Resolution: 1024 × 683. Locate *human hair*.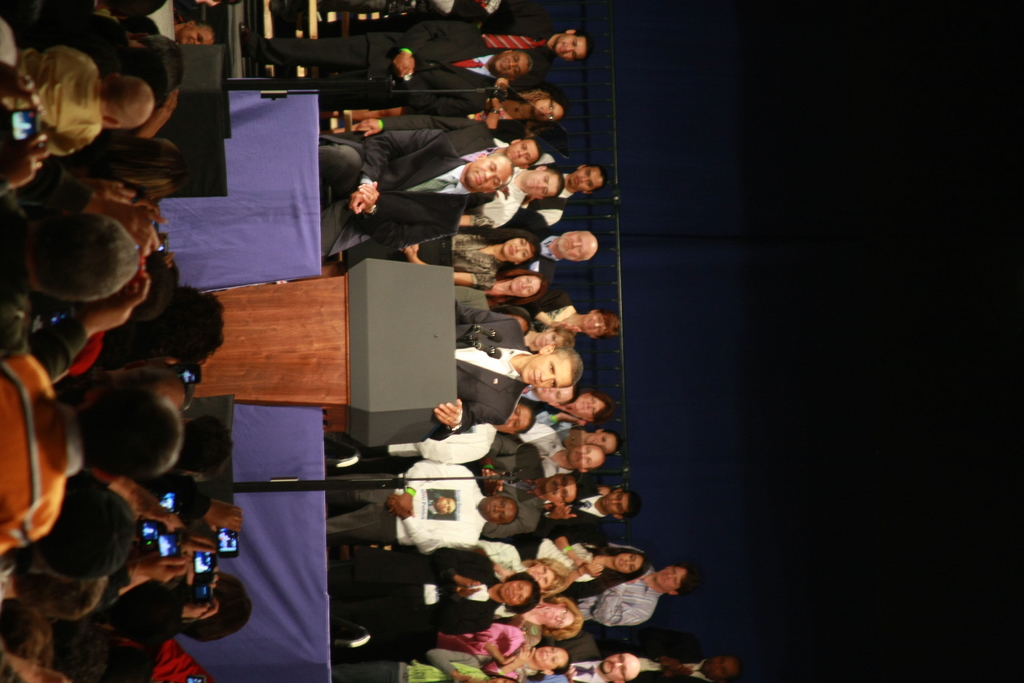
552/324/573/348.
